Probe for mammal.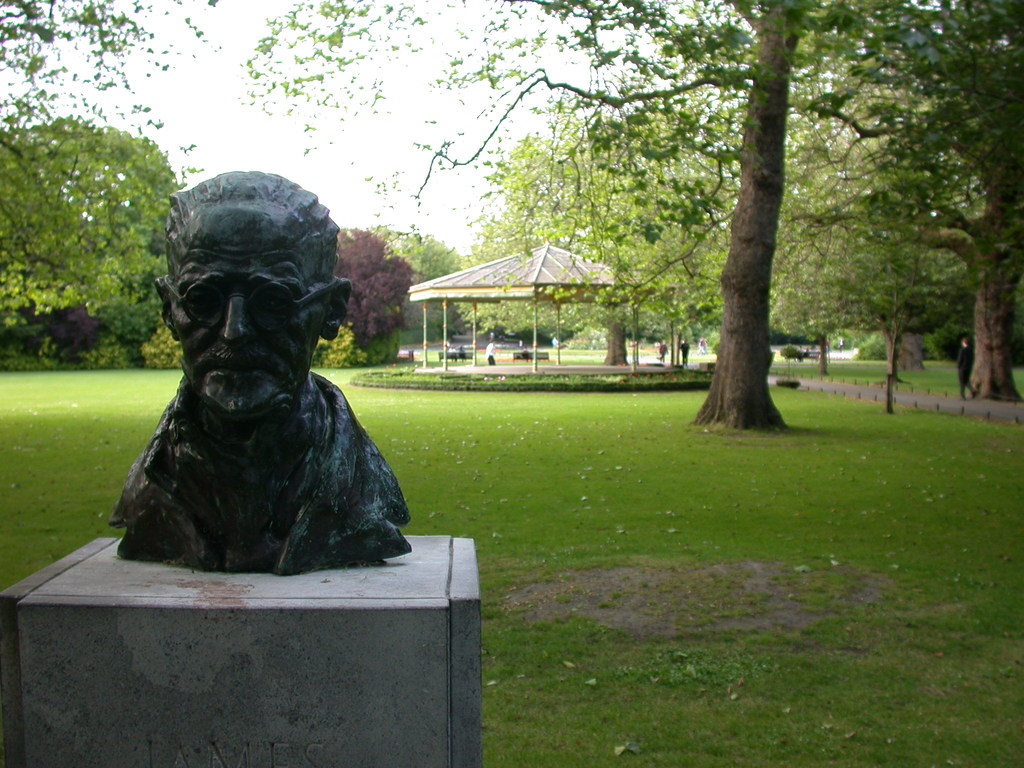
Probe result: 954,335,981,399.
